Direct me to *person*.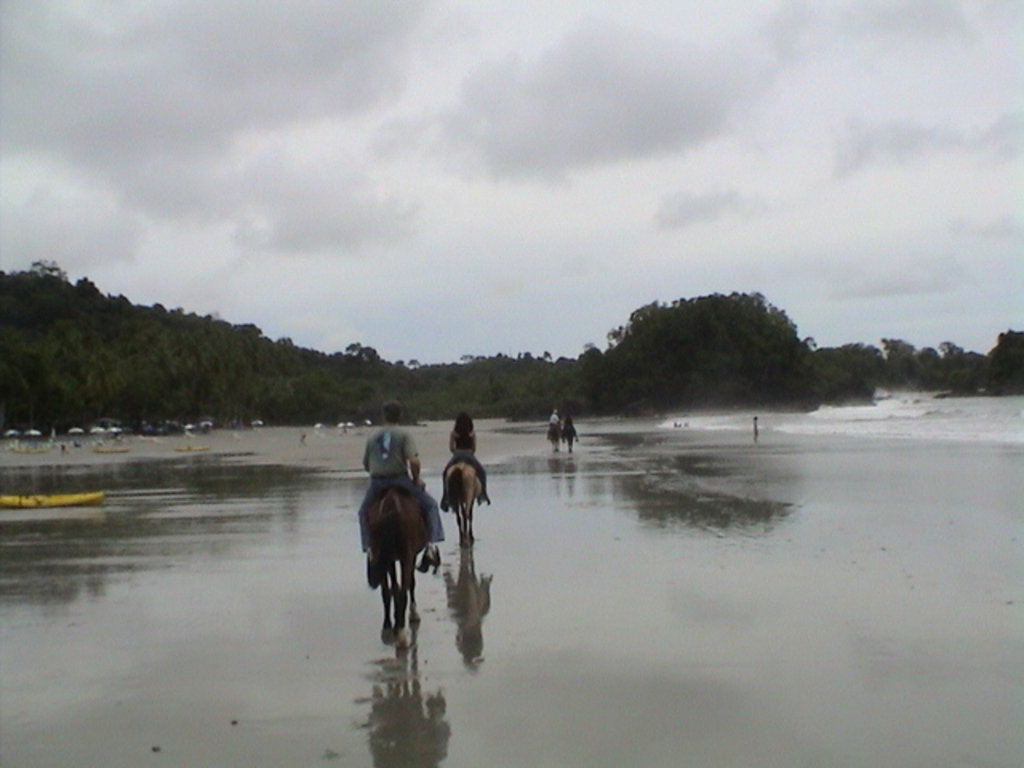
Direction: [354,387,448,560].
